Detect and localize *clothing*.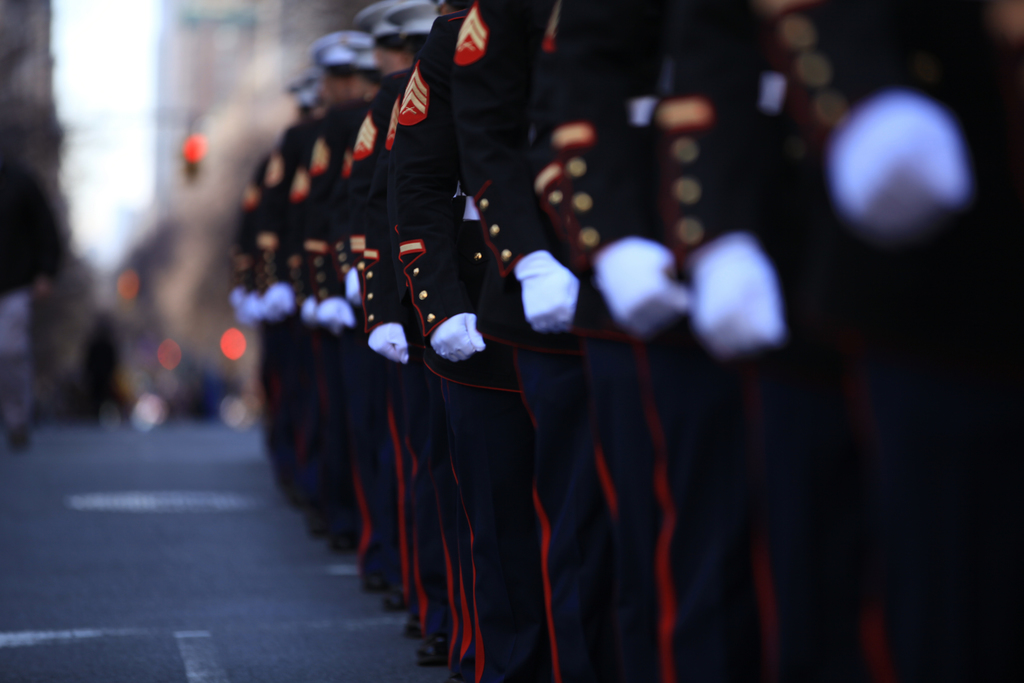
Localized at (x1=447, y1=0, x2=576, y2=682).
